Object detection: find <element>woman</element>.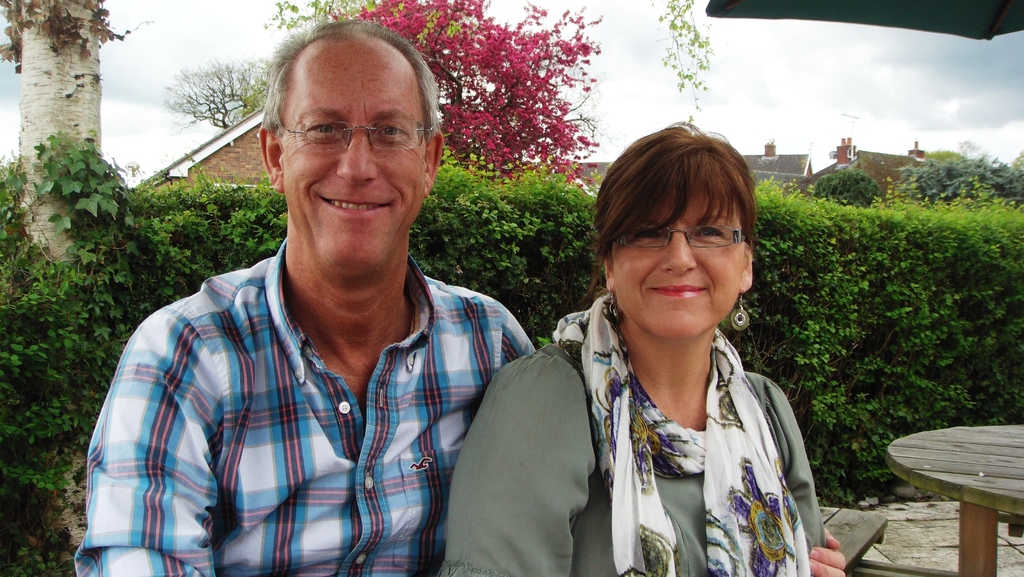
l=468, t=125, r=840, b=575.
